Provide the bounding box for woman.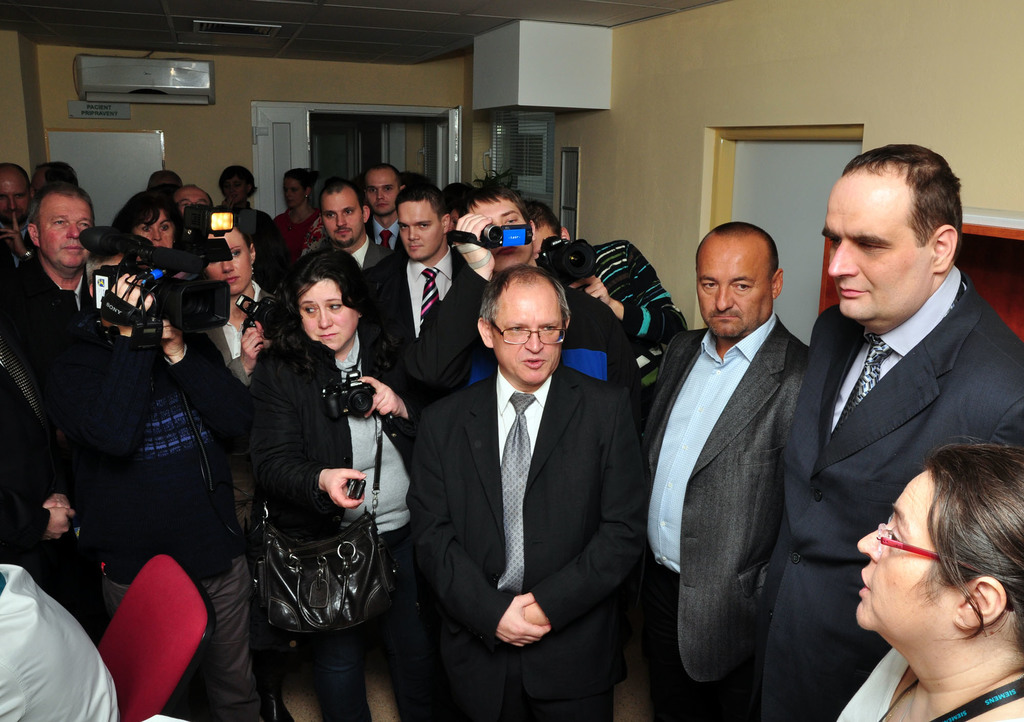
(left=248, top=241, right=450, bottom=721).
